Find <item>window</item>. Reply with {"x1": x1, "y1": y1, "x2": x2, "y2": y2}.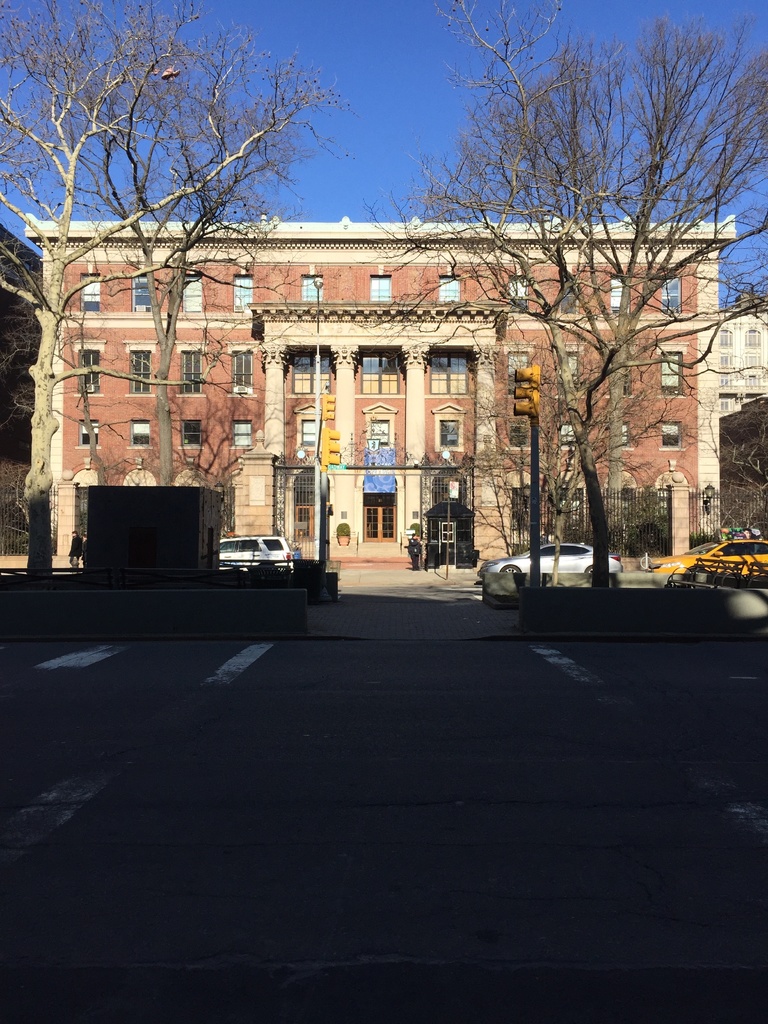
{"x1": 662, "y1": 354, "x2": 683, "y2": 396}.
